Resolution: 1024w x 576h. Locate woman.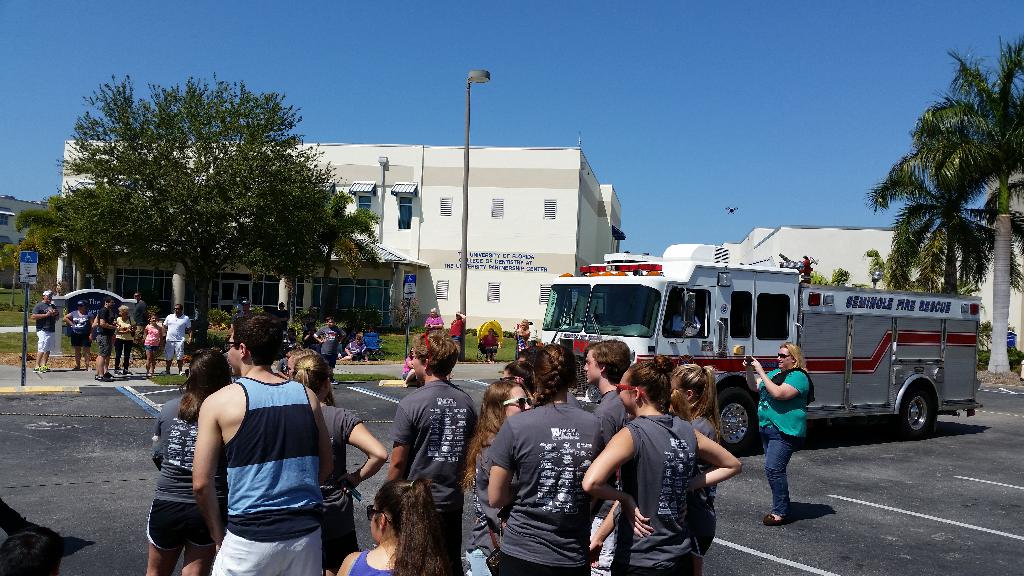
x1=668 y1=363 x2=728 y2=575.
